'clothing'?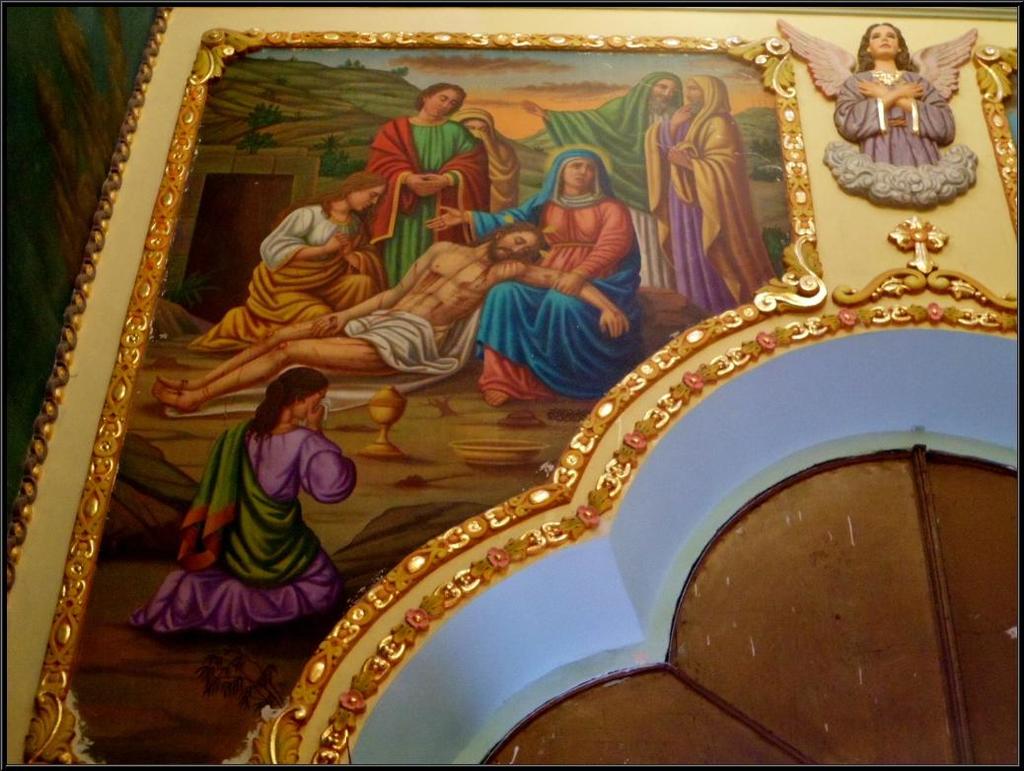
<bbox>533, 69, 690, 291</bbox>
